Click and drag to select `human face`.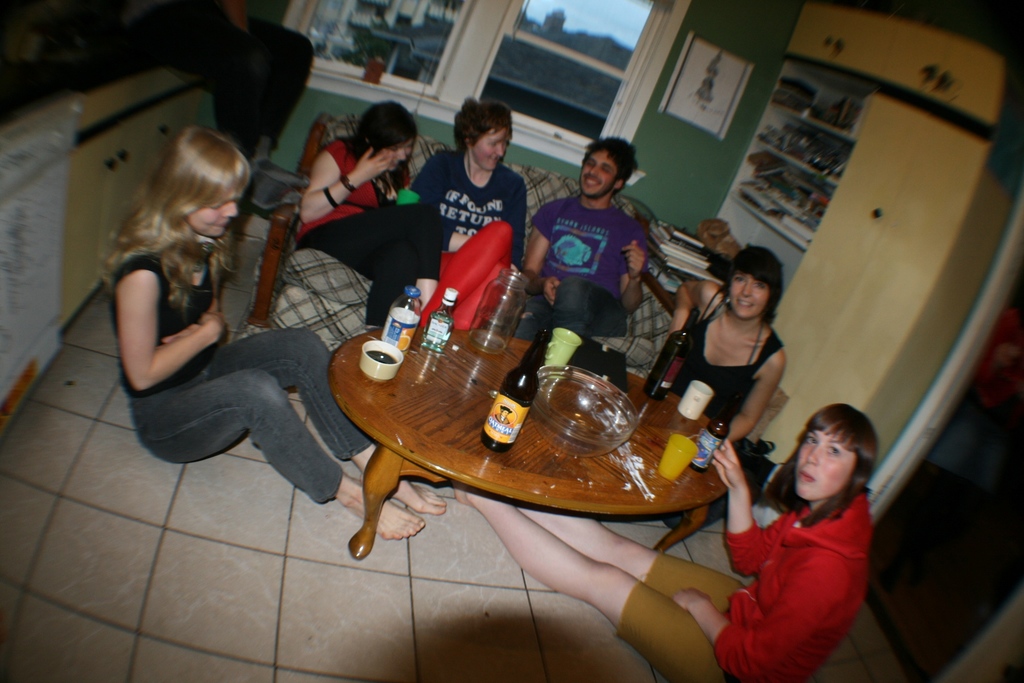
Selection: region(724, 267, 760, 329).
